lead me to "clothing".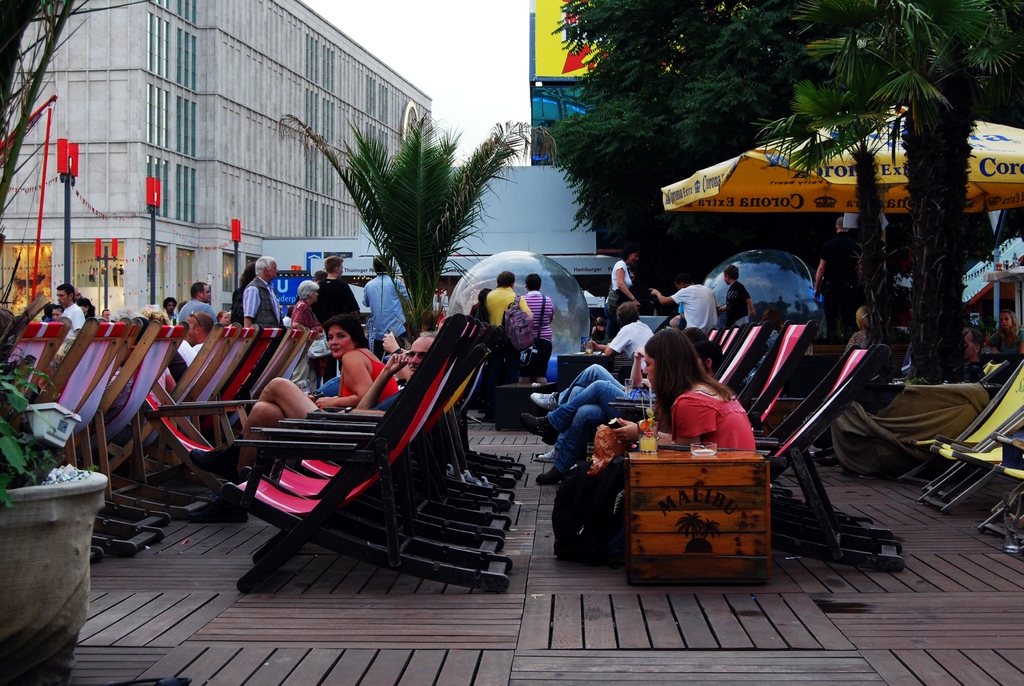
Lead to {"x1": 606, "y1": 256, "x2": 635, "y2": 348}.
